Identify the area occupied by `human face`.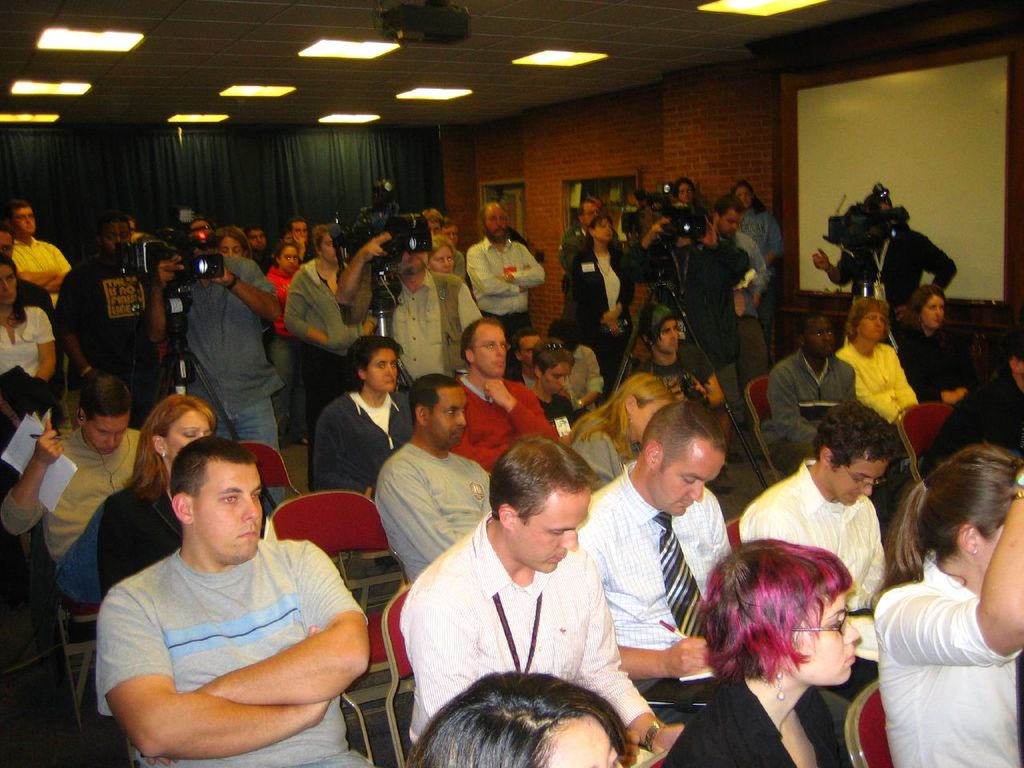
Area: [446, 225, 461, 242].
